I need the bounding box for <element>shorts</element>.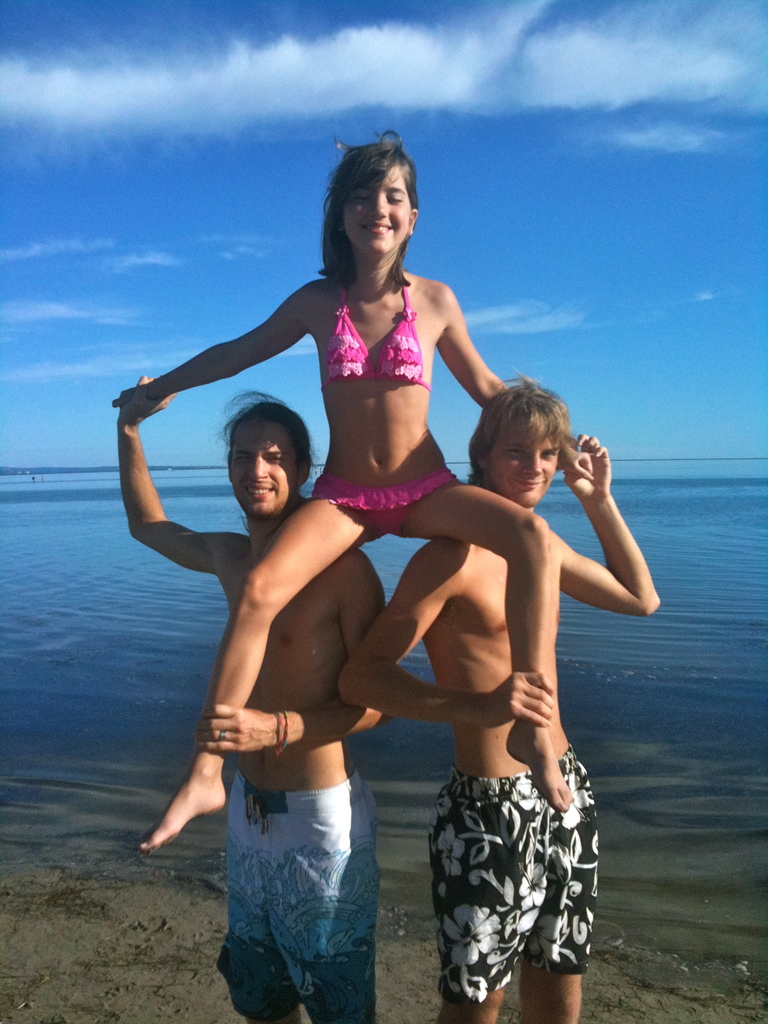
Here it is: (x1=439, y1=758, x2=597, y2=975).
